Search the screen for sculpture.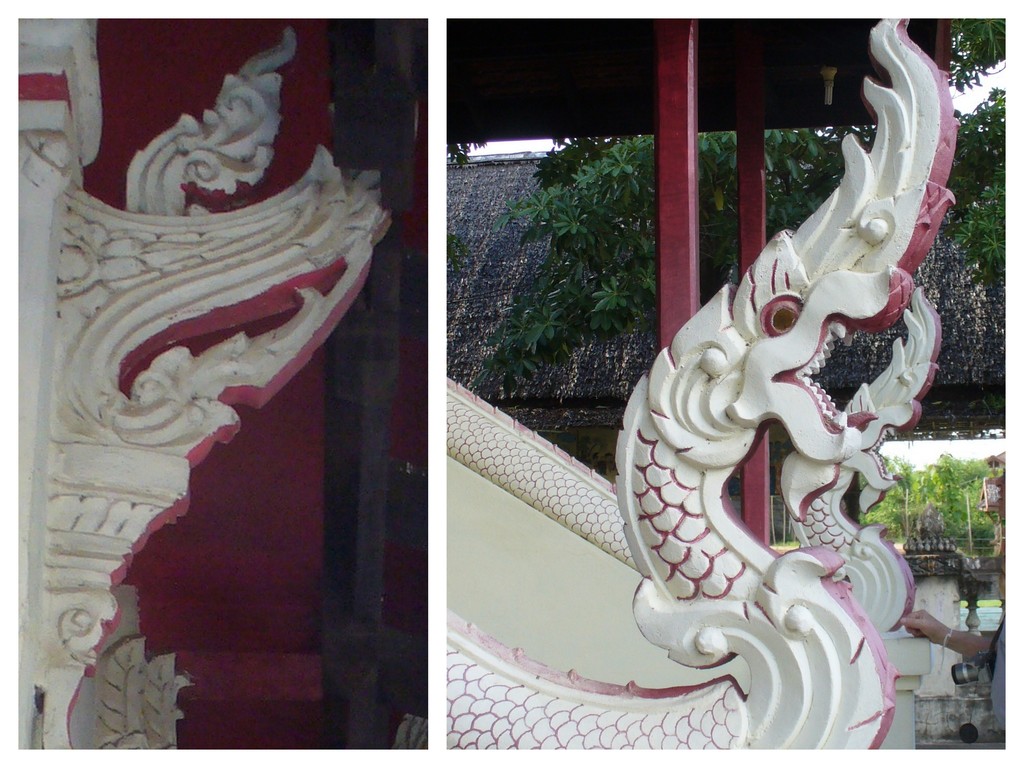
Found at x1=21, y1=54, x2=403, y2=682.
